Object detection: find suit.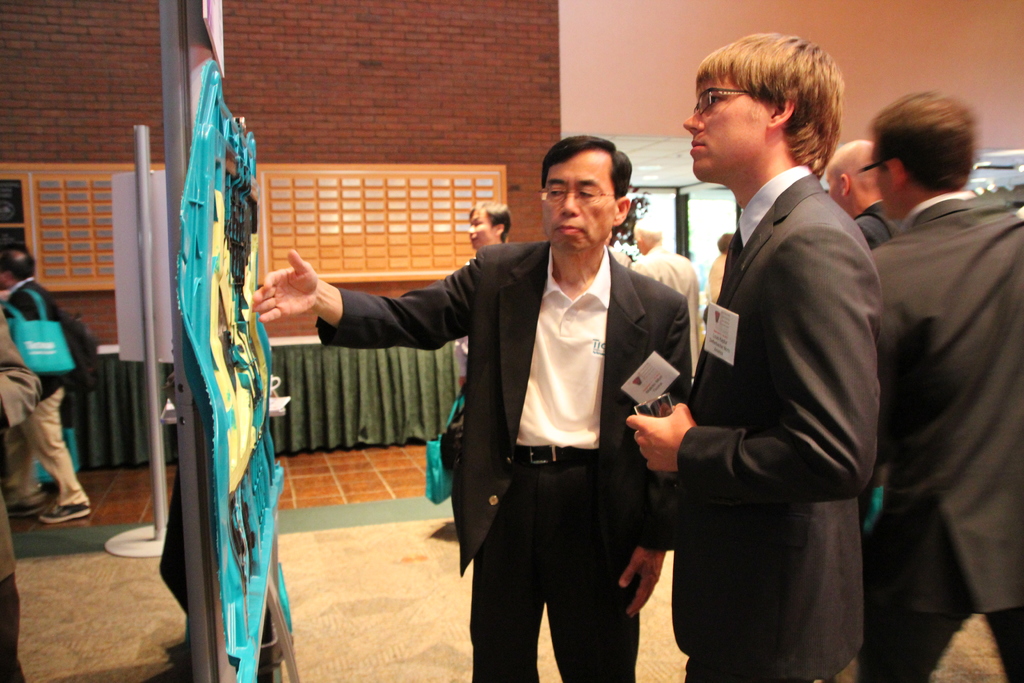
bbox(314, 241, 691, 682).
